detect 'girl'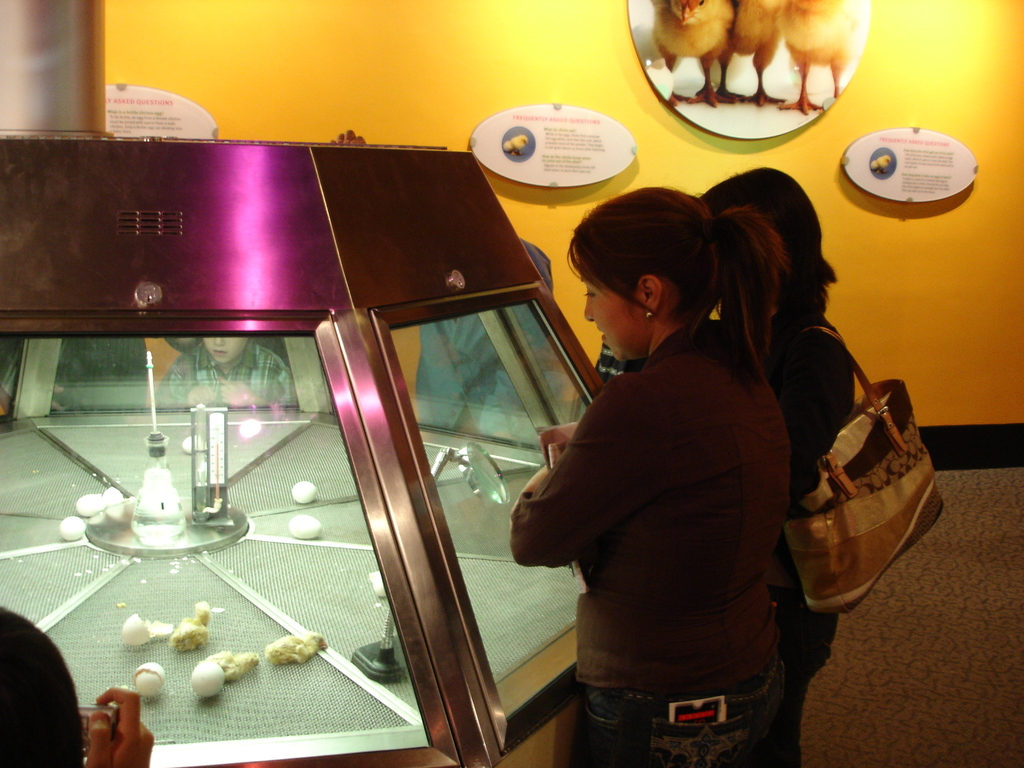
rect(511, 191, 796, 767)
